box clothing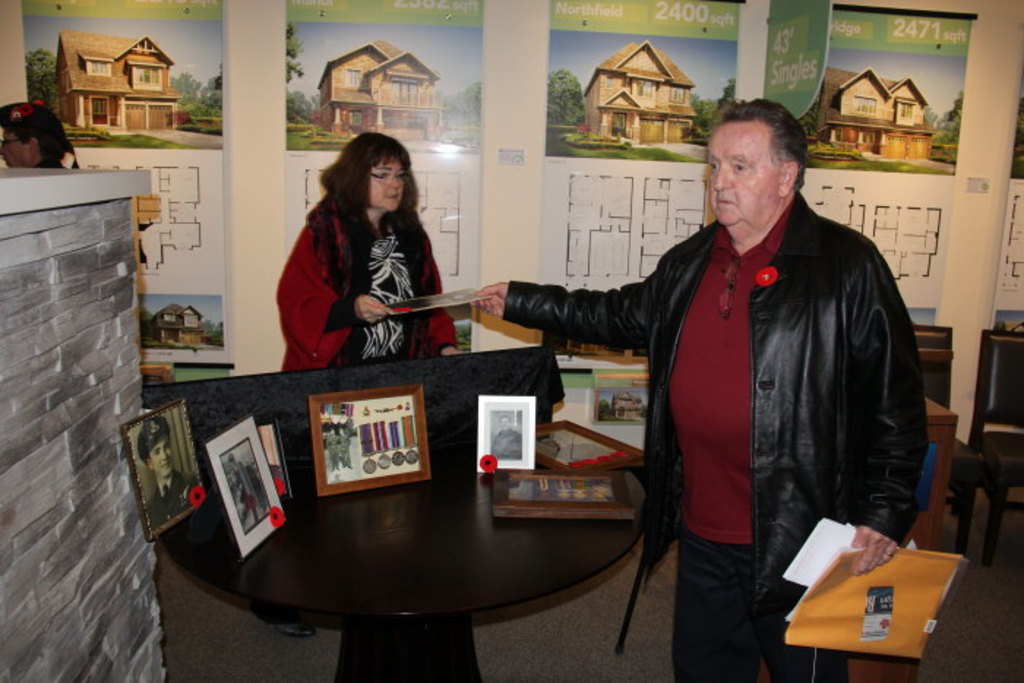
<bbox>238, 448, 266, 524</bbox>
